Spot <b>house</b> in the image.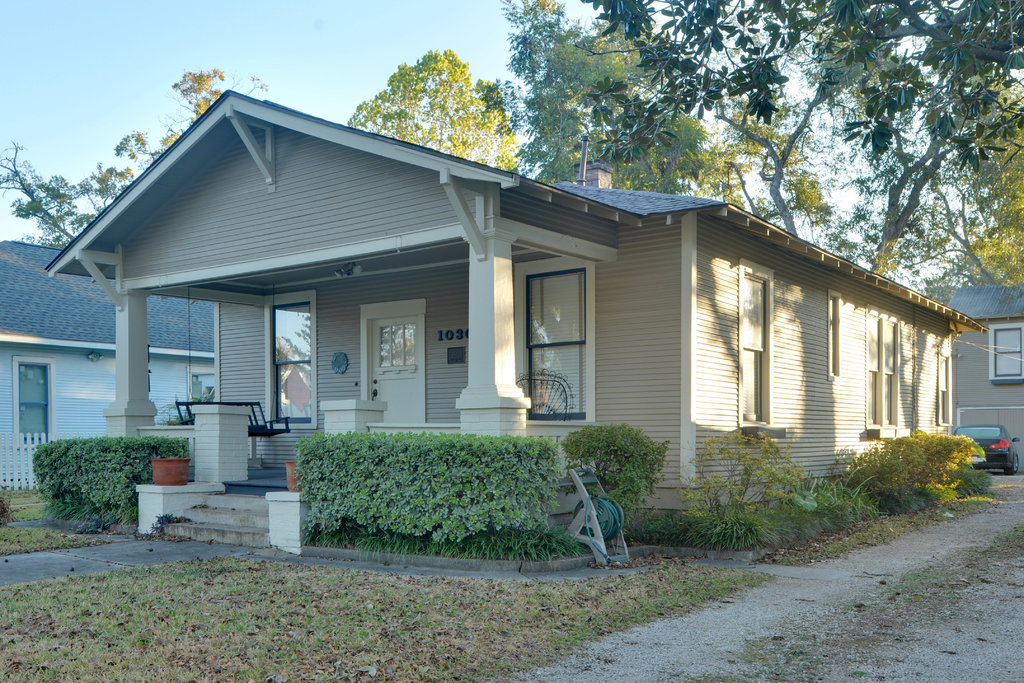
<b>house</b> found at (left=940, top=284, right=1023, bottom=479).
